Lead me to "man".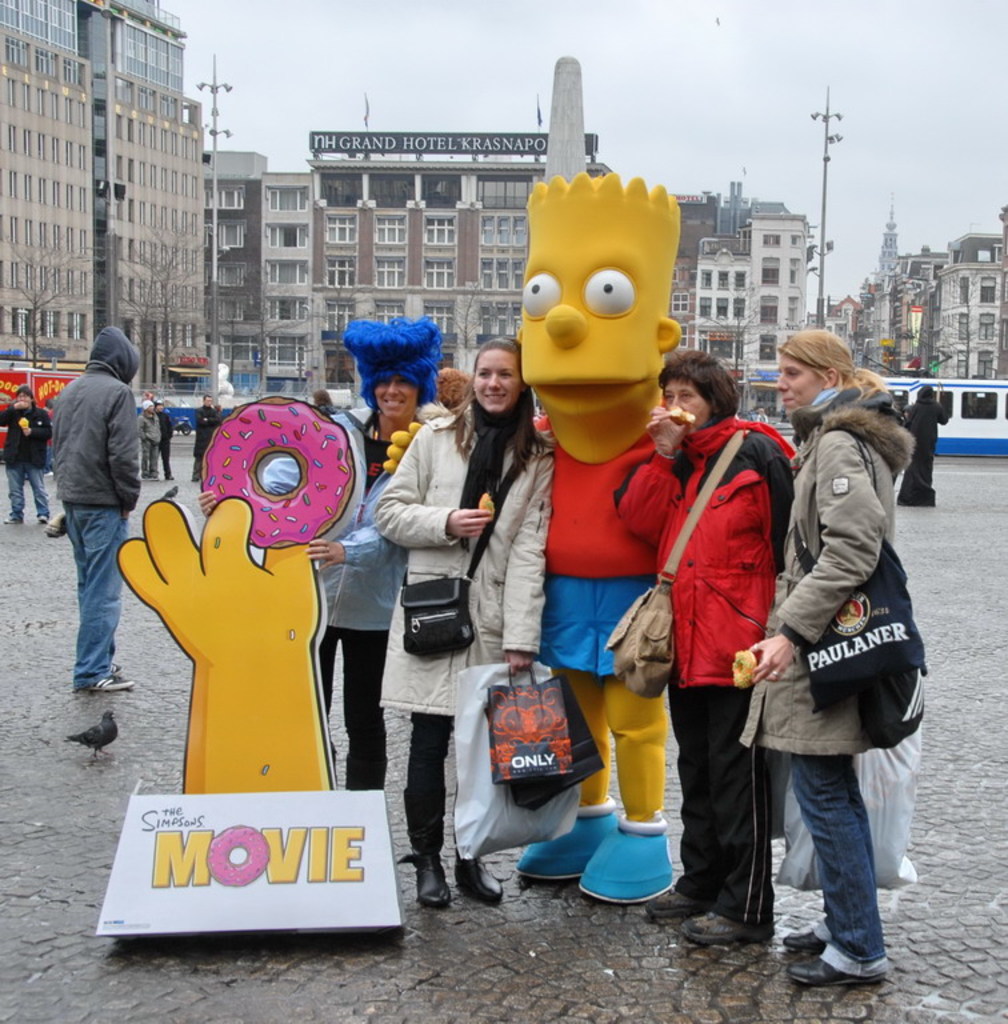
Lead to (27,301,172,709).
